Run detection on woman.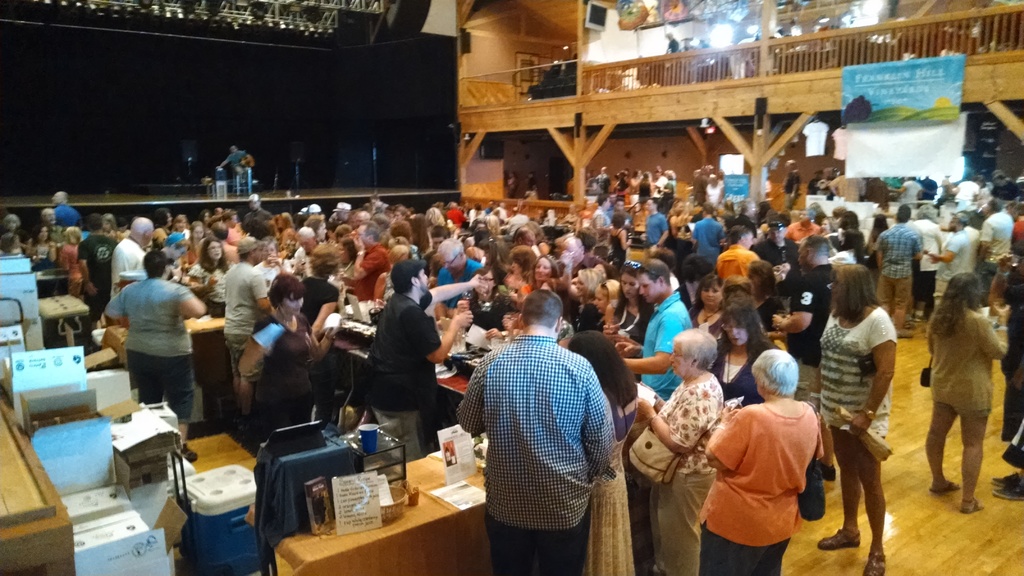
Result: [30,225,58,268].
